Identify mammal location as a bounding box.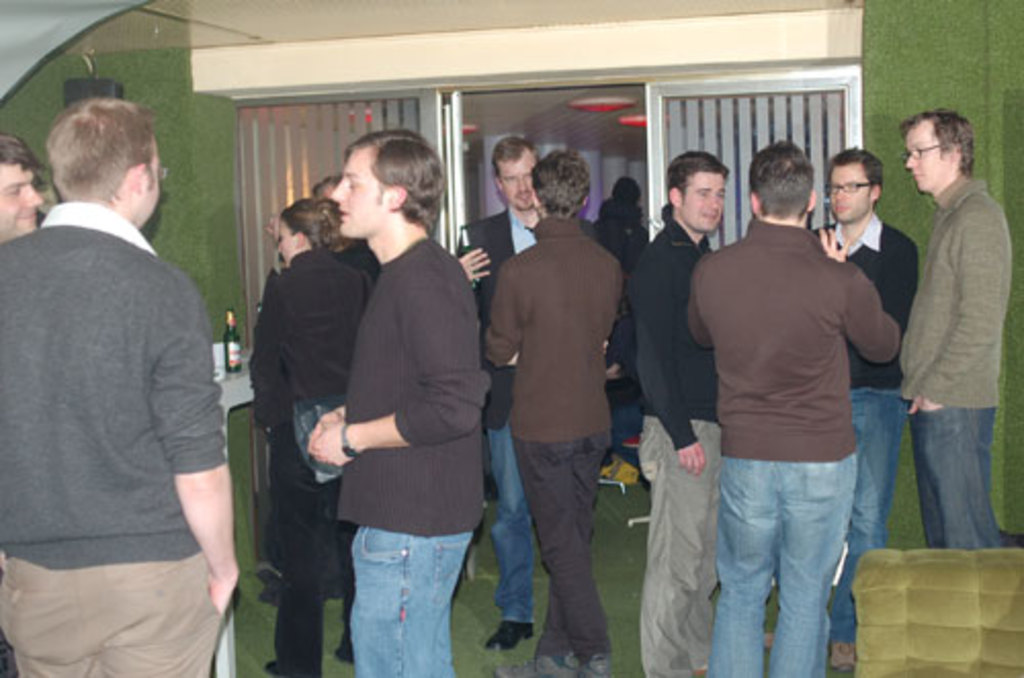
813/141/926/662.
